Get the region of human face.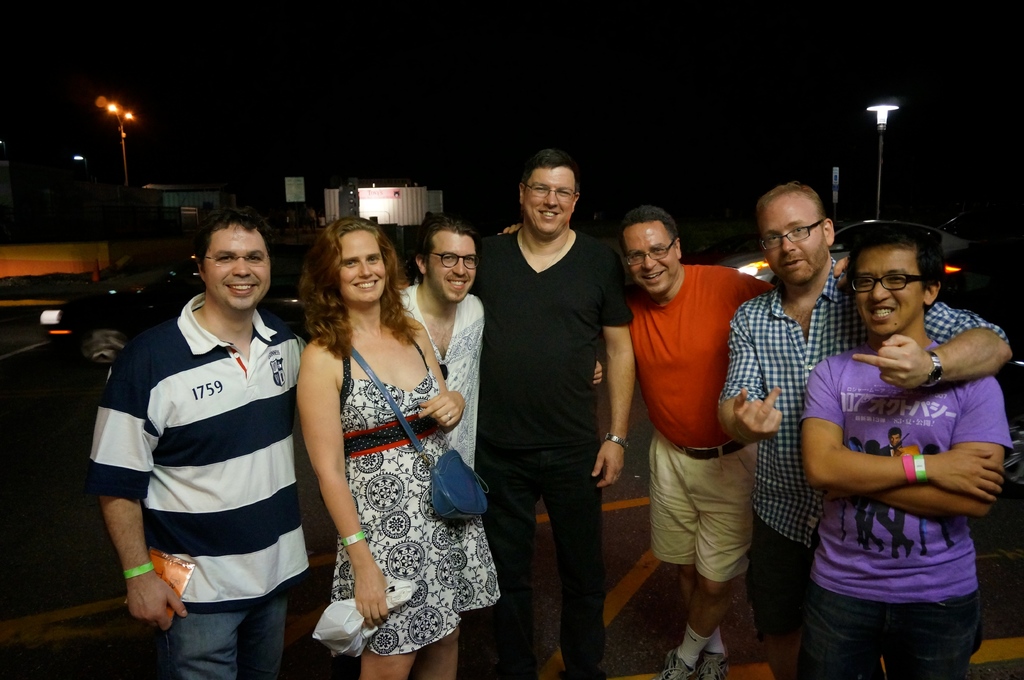
[left=858, top=247, right=922, bottom=336].
